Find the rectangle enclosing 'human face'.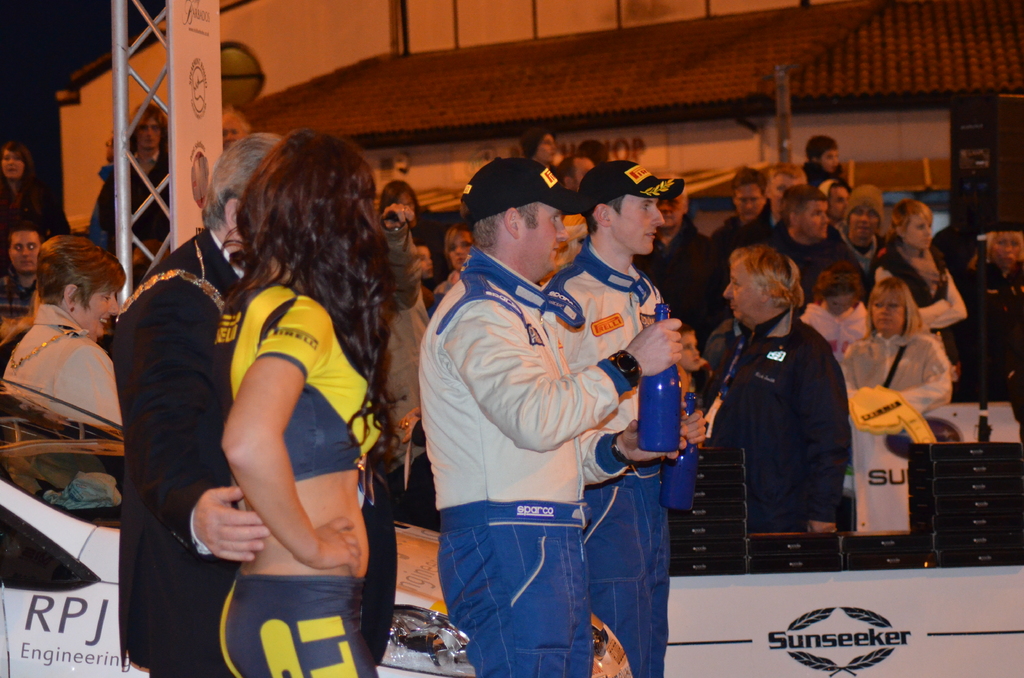
rect(850, 209, 877, 241).
